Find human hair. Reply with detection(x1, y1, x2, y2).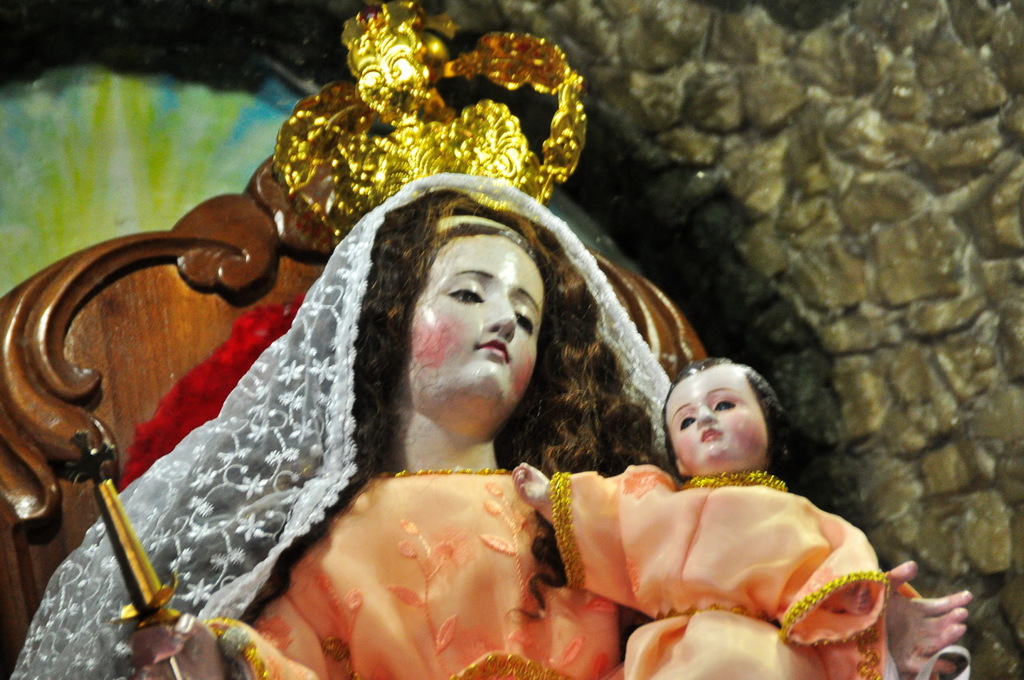
detection(114, 182, 678, 653).
